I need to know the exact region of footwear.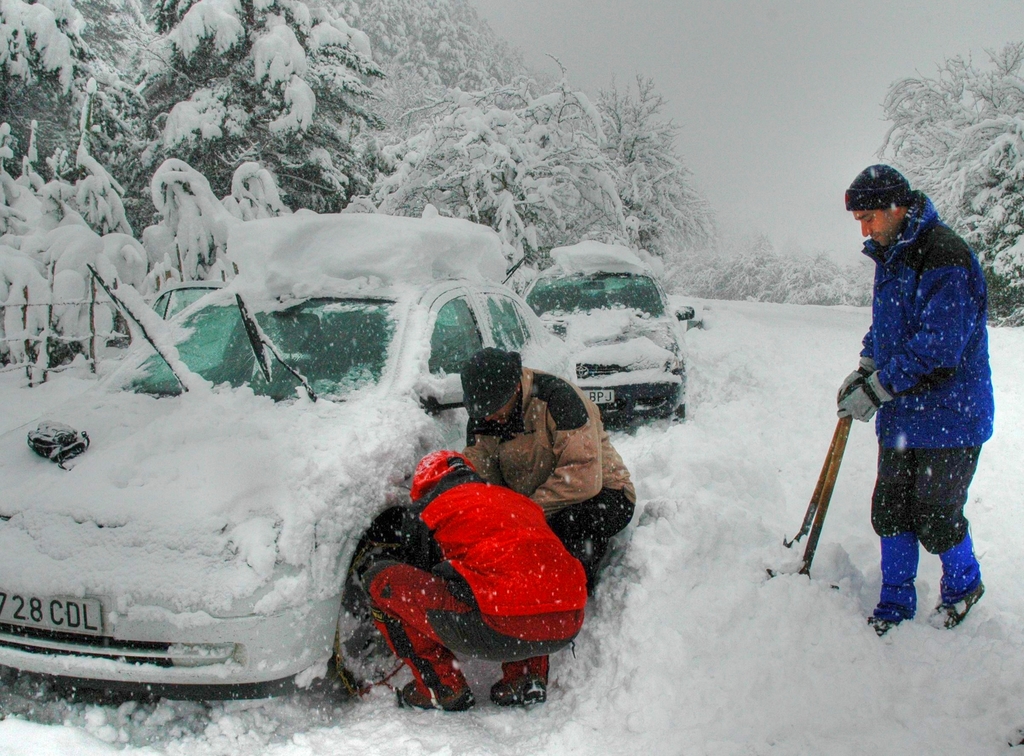
Region: [401, 679, 478, 711].
